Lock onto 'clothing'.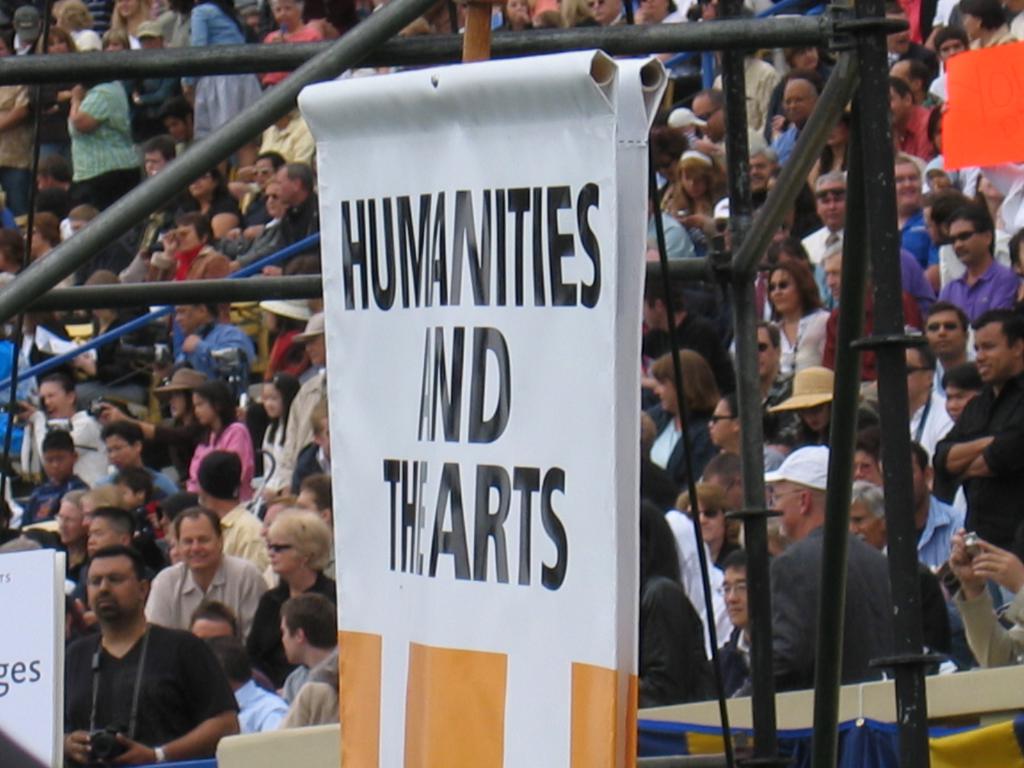
Locked: l=240, t=187, r=322, b=266.
